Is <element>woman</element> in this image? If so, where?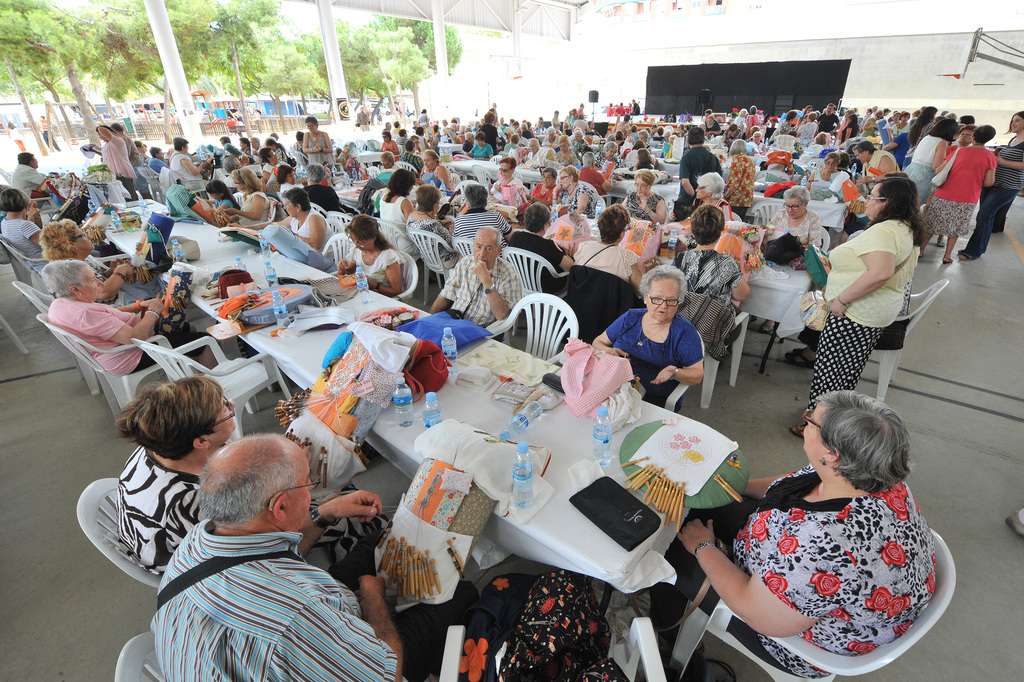
Yes, at crop(374, 169, 406, 231).
